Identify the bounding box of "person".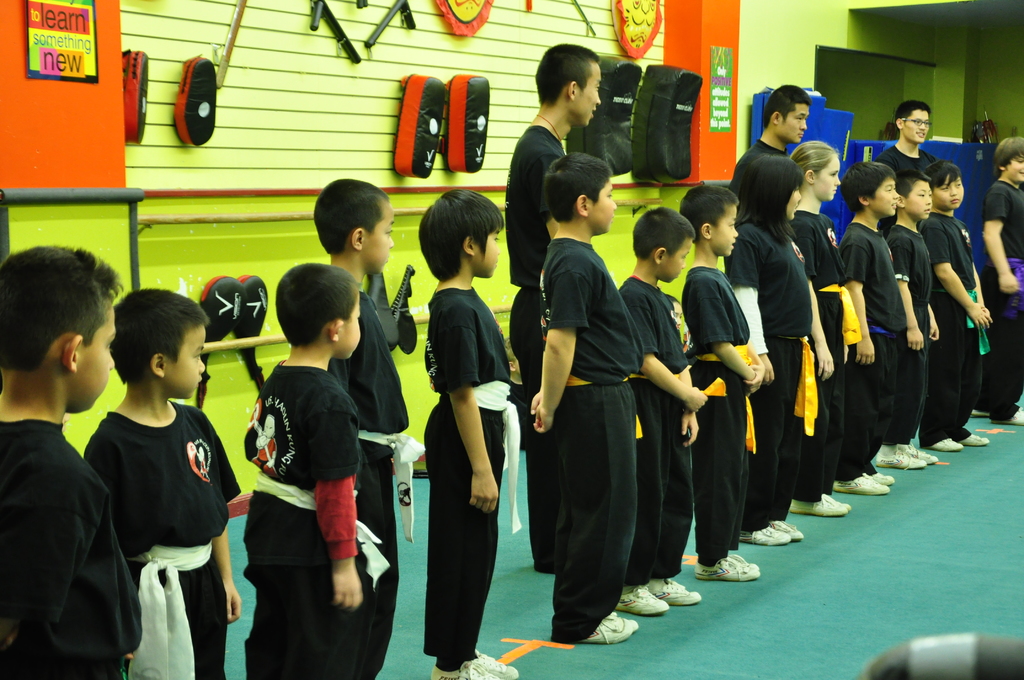
rect(835, 162, 906, 487).
